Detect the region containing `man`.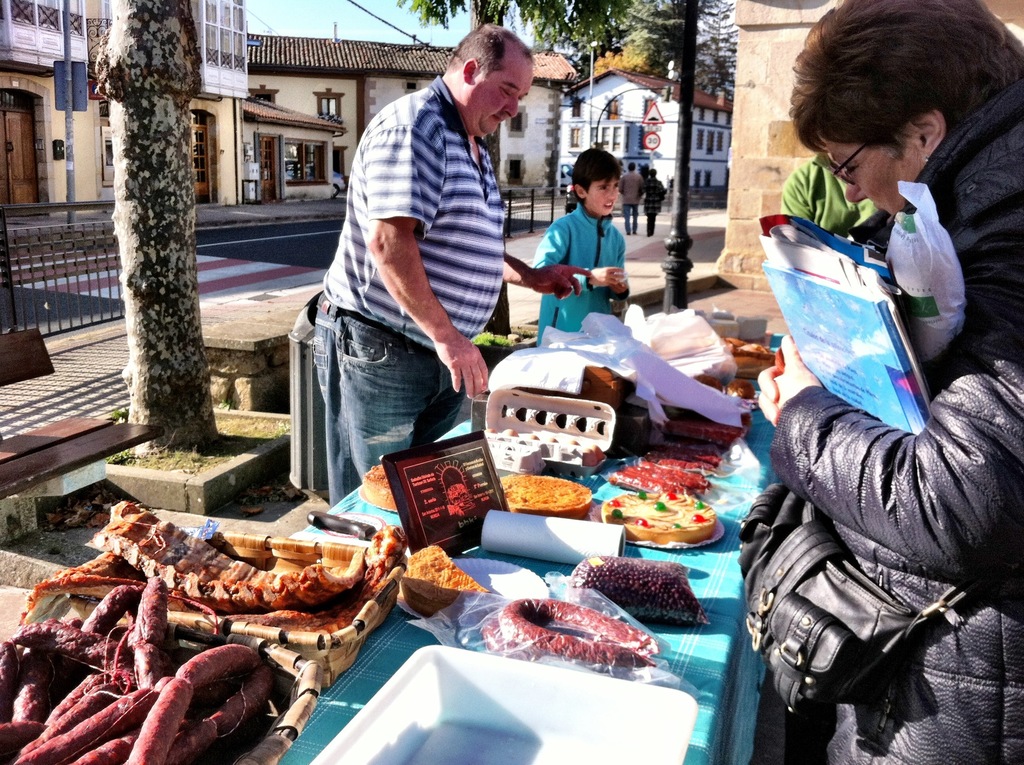
(617, 163, 647, 243).
